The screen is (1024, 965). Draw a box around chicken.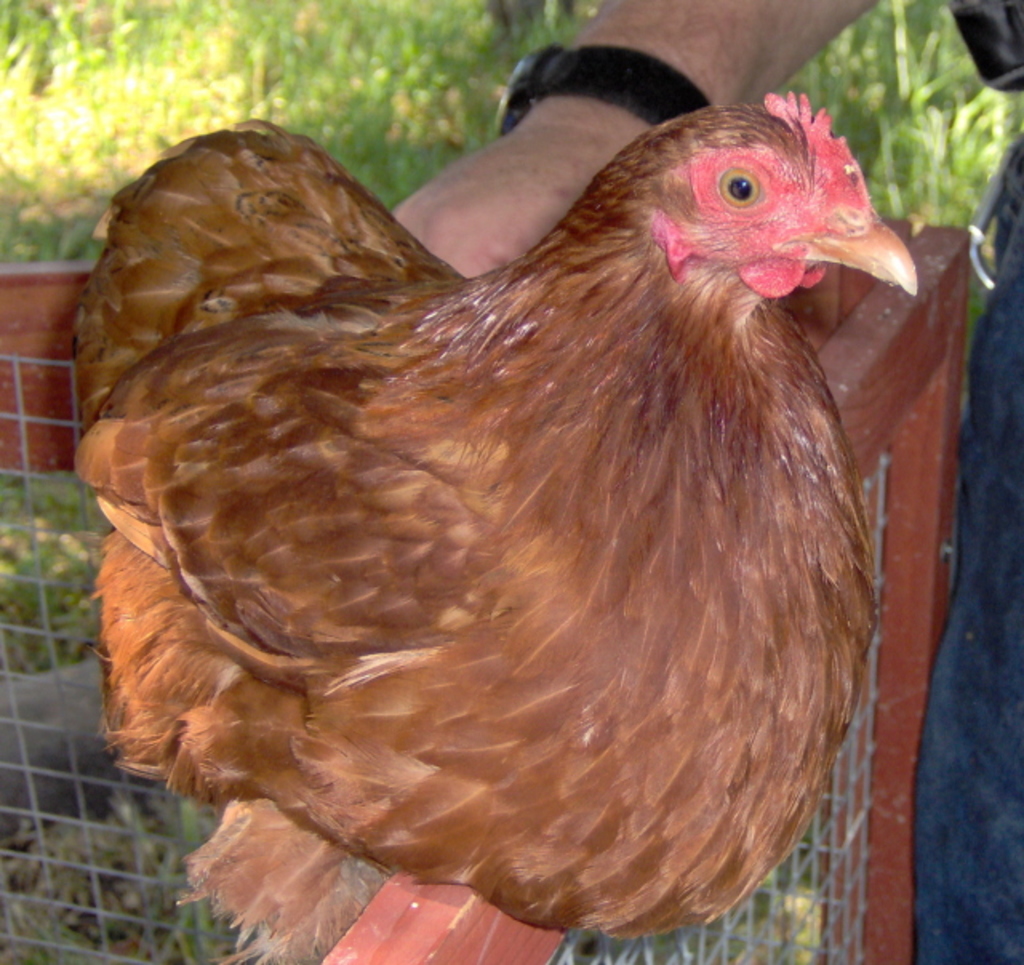
<box>48,56,930,964</box>.
